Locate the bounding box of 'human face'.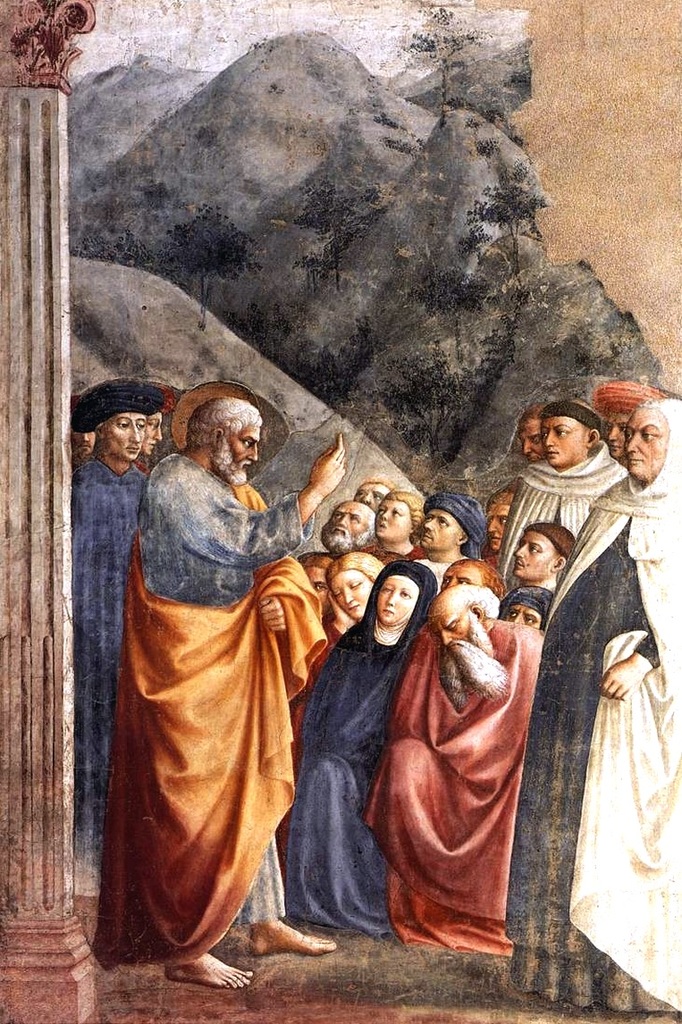
Bounding box: [x1=321, y1=504, x2=372, y2=545].
